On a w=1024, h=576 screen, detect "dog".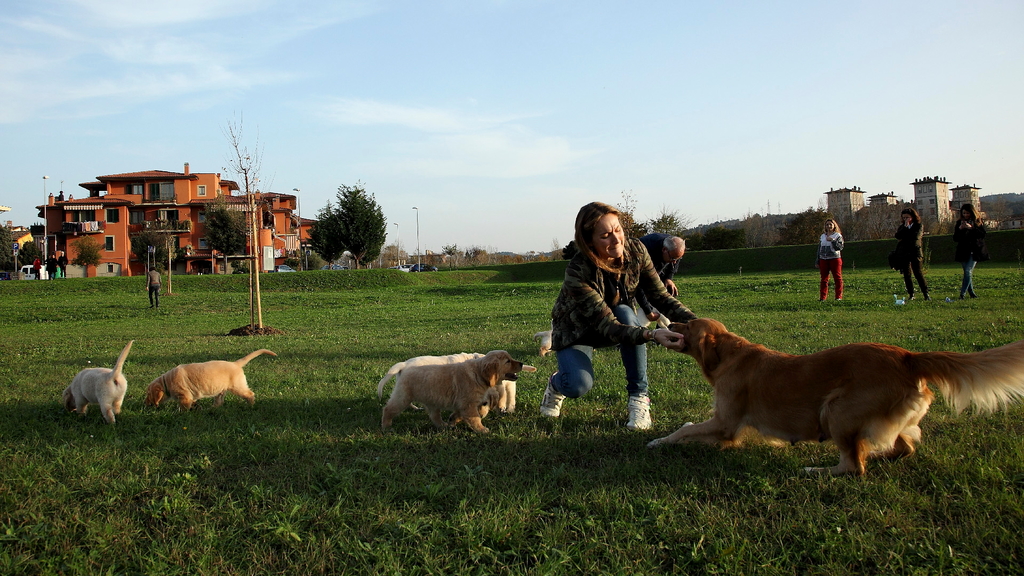
box=[147, 349, 278, 415].
